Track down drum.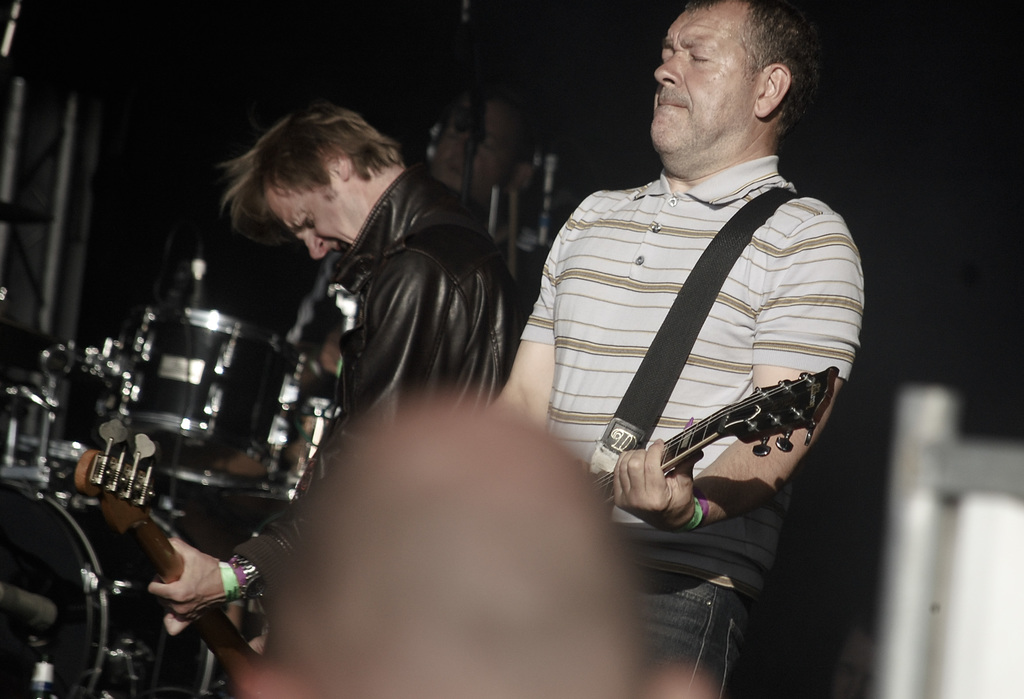
Tracked to detection(0, 478, 216, 698).
